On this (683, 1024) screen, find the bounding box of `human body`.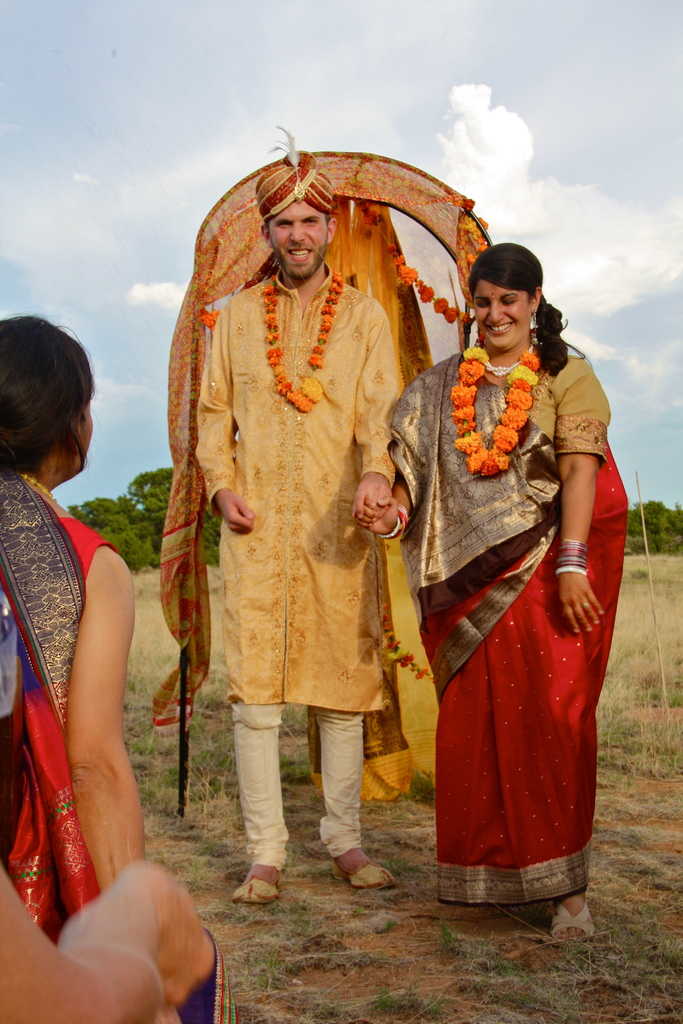
Bounding box: bbox=(0, 865, 212, 1023).
